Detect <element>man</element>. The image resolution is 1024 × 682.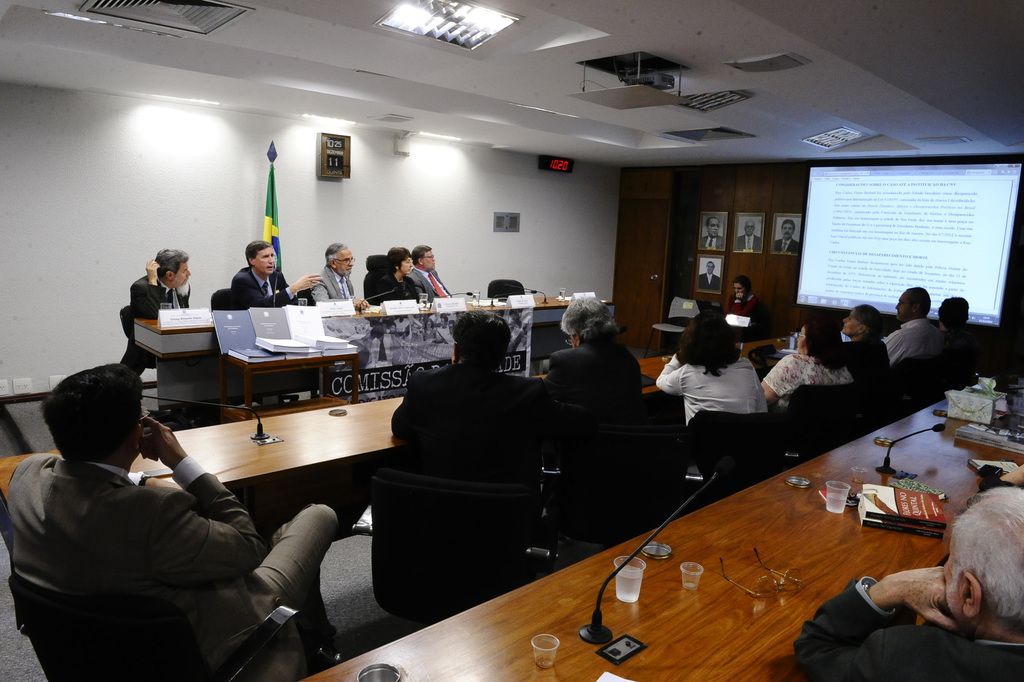
{"x1": 727, "y1": 273, "x2": 751, "y2": 309}.
